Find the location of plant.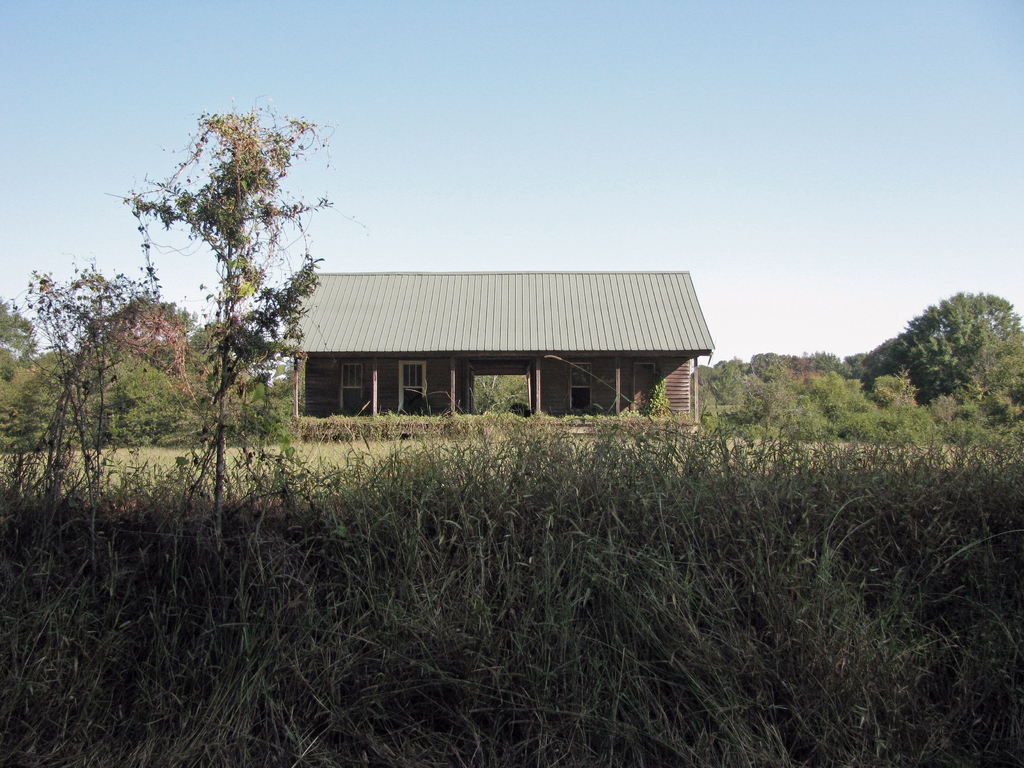
Location: pyautogui.locateOnScreen(123, 95, 344, 543).
